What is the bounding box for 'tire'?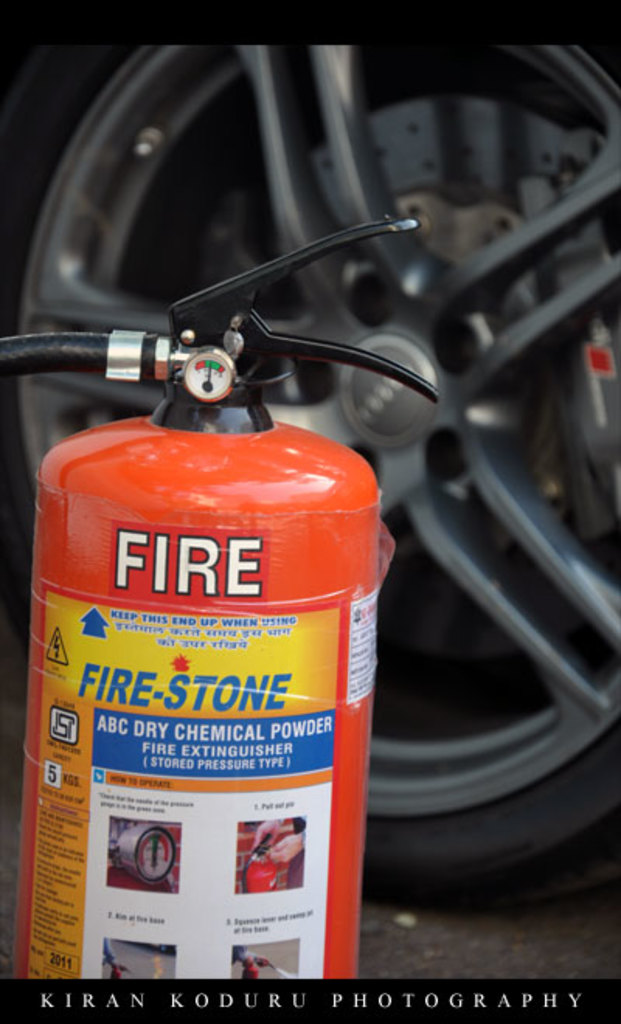
select_region(0, 19, 619, 909).
